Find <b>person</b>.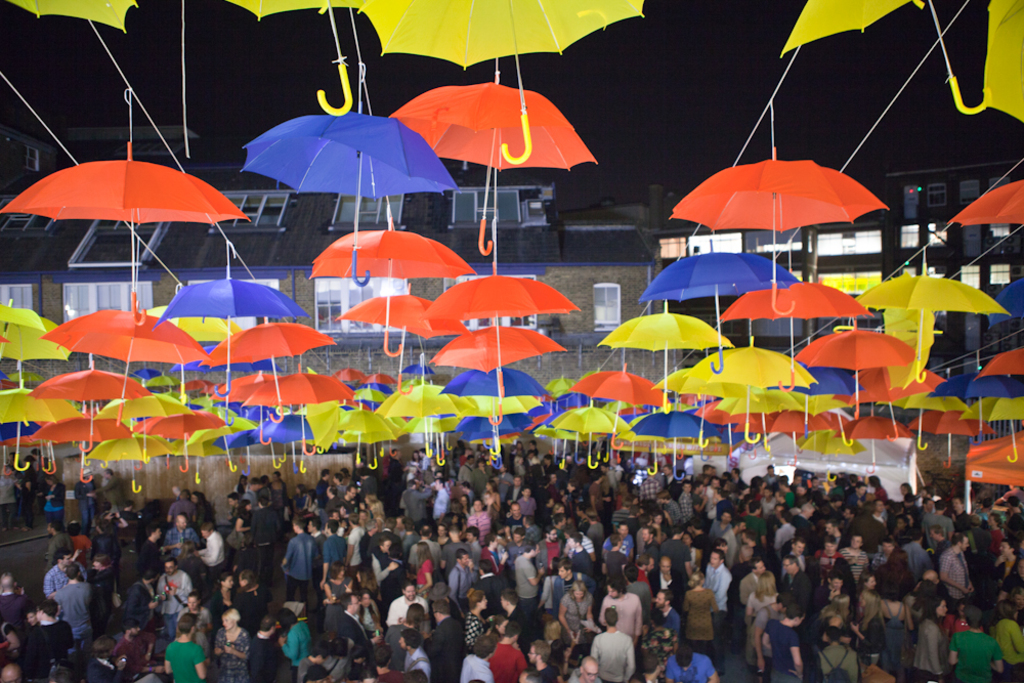
537, 473, 551, 509.
